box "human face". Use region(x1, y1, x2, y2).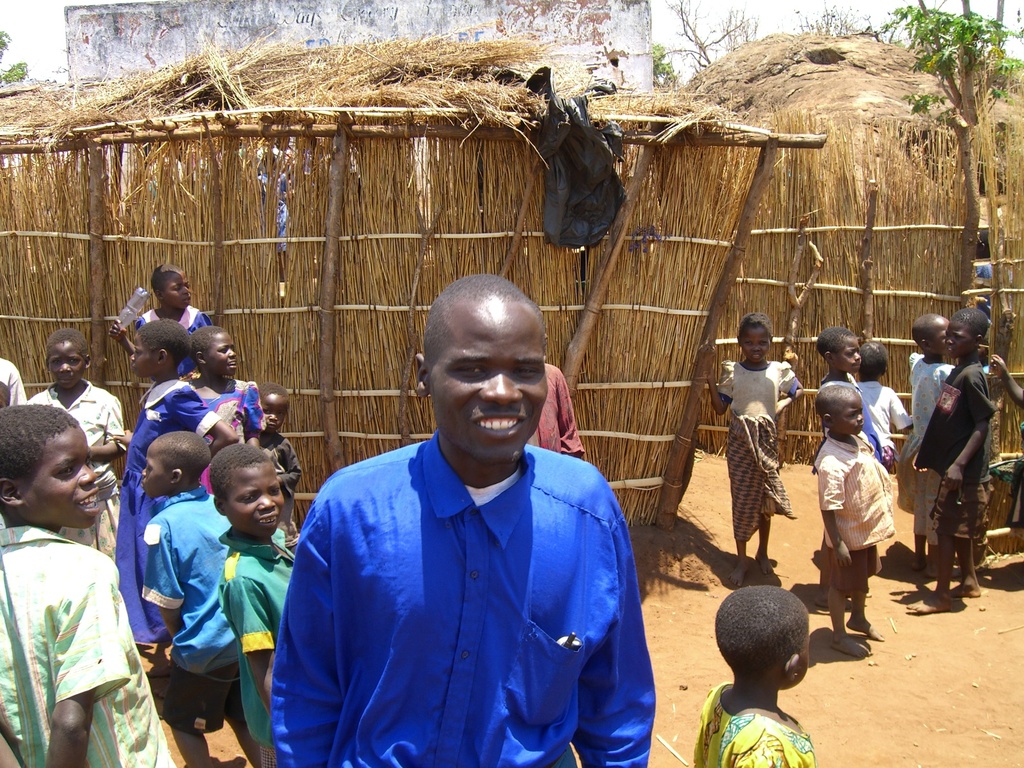
region(833, 337, 861, 372).
